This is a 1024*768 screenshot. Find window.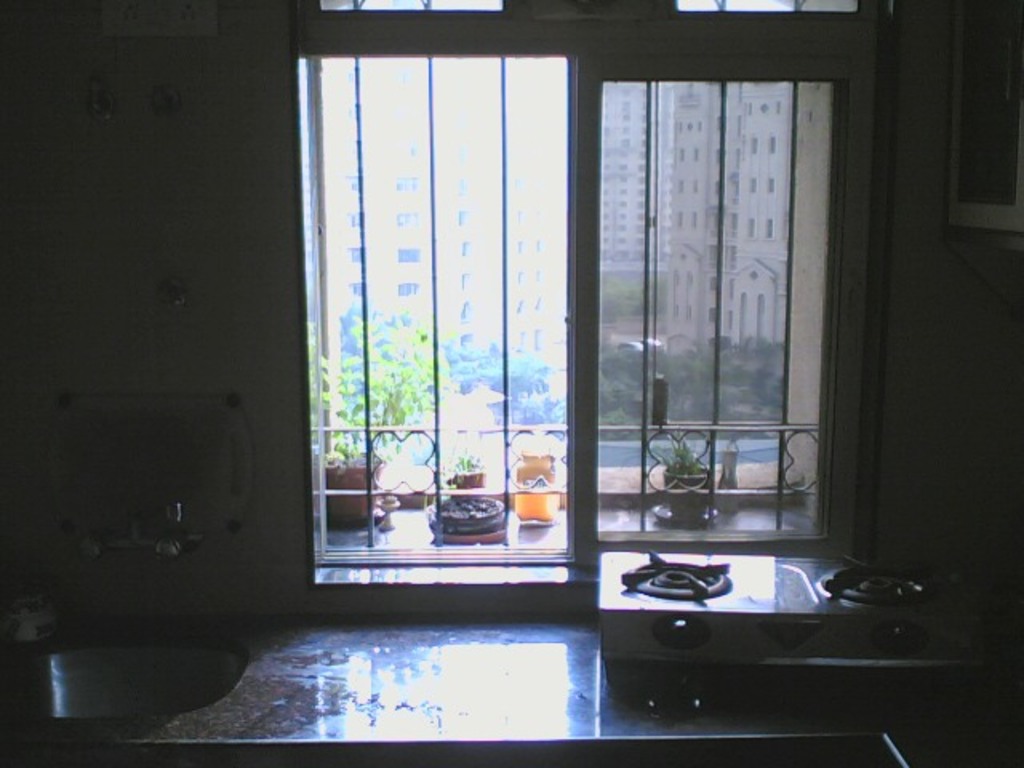
Bounding box: x1=453 y1=205 x2=474 y2=229.
